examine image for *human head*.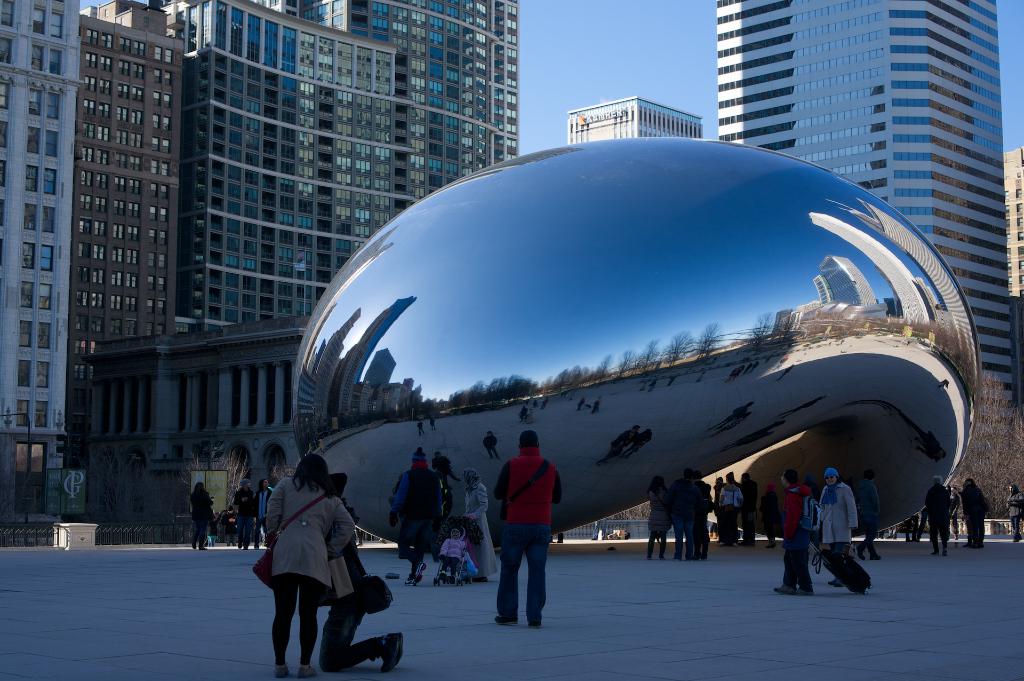
Examination result: [x1=781, y1=473, x2=797, y2=490].
